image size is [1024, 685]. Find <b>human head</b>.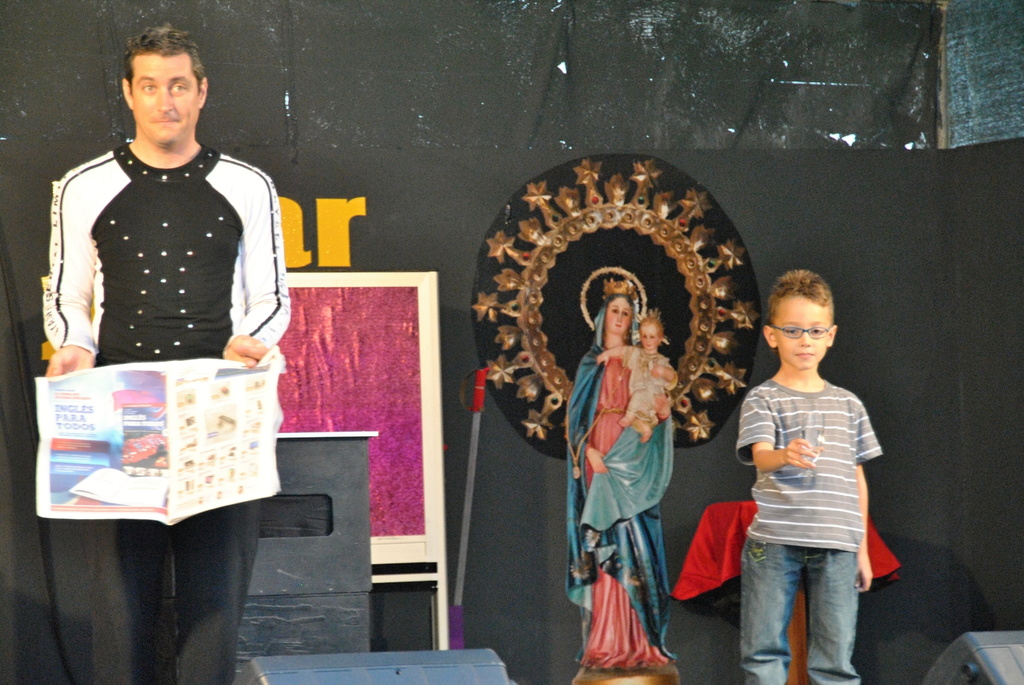
BBox(764, 270, 836, 370).
